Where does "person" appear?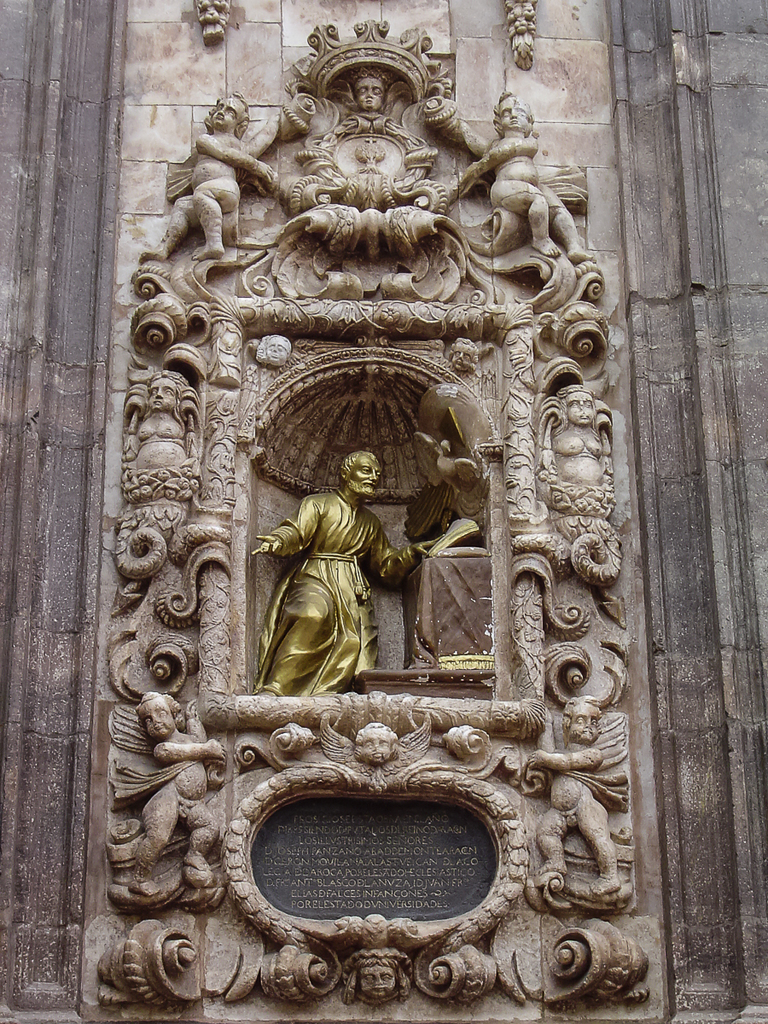
Appears at select_region(444, 341, 474, 376).
